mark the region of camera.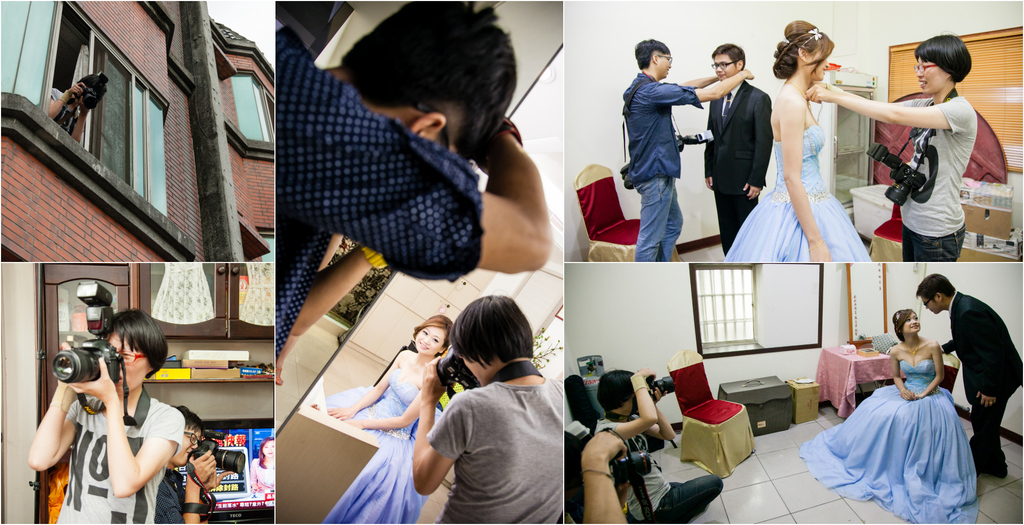
Region: locate(81, 70, 107, 114).
